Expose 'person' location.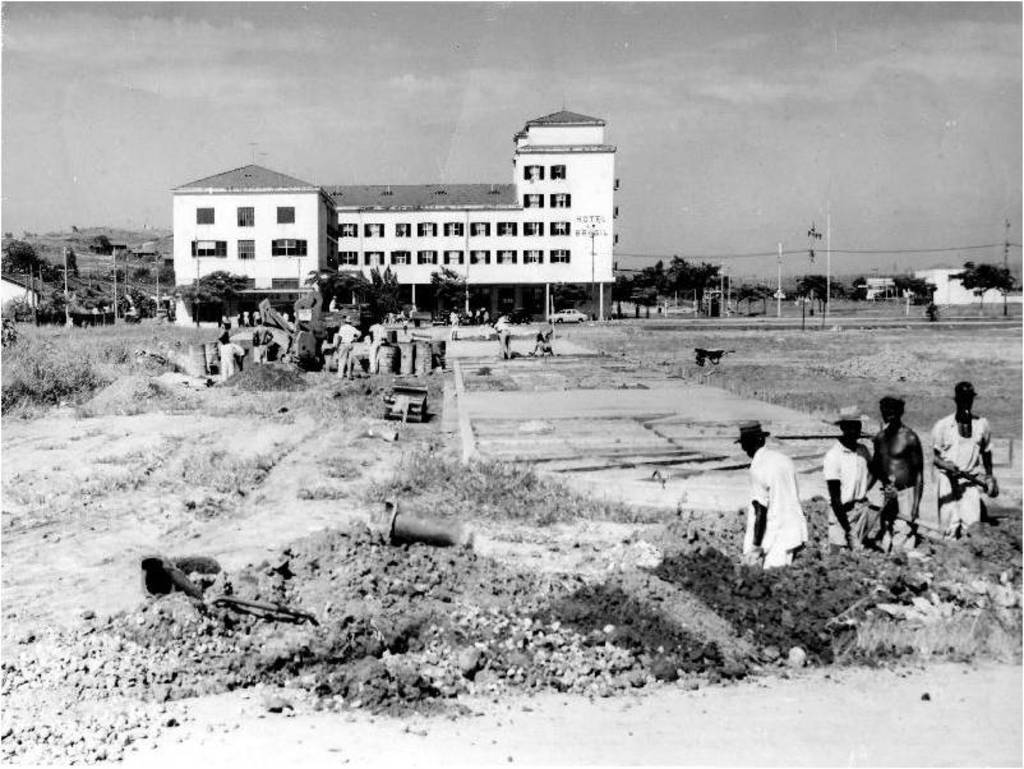
Exposed at crop(817, 397, 871, 551).
